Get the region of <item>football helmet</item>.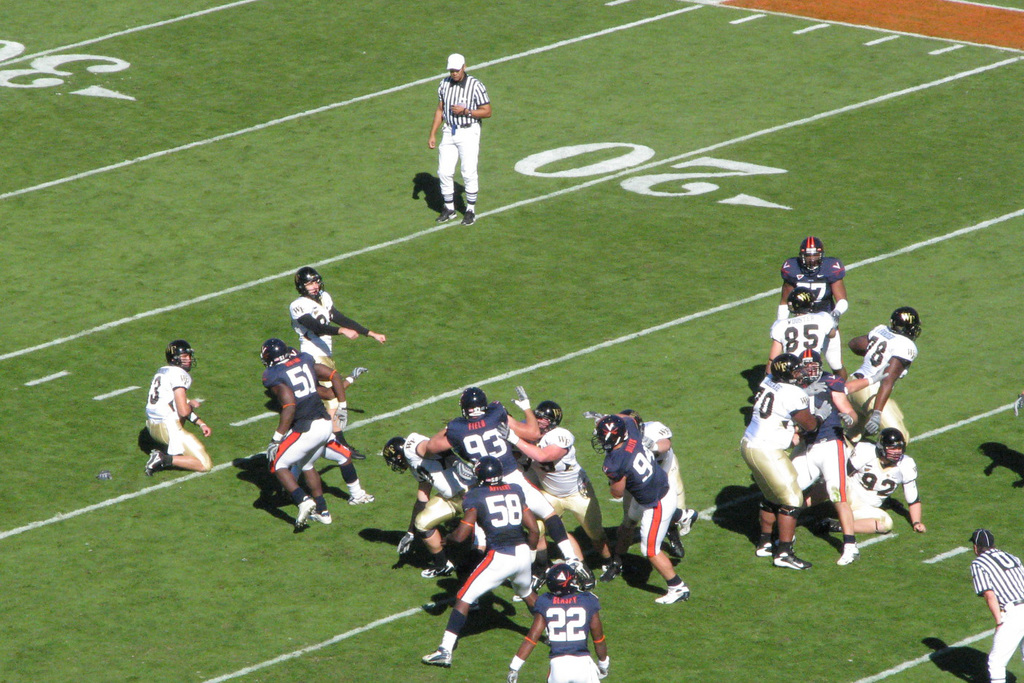
crop(585, 415, 627, 453).
